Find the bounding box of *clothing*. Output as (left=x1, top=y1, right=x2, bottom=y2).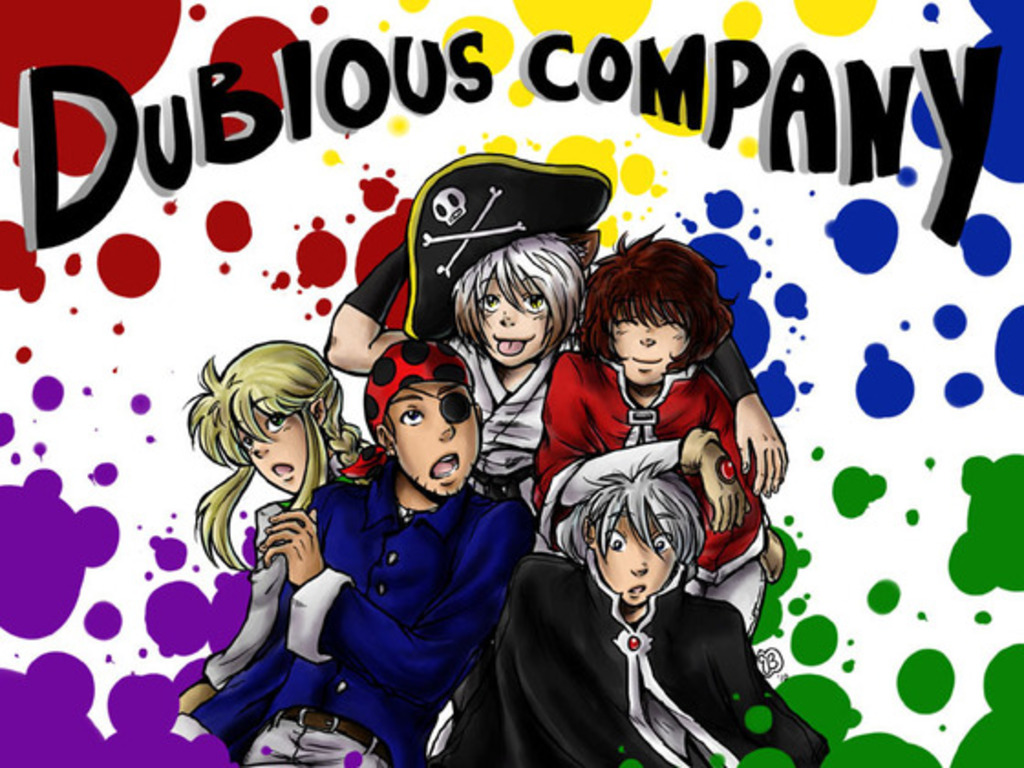
(left=424, top=322, right=578, bottom=485).
